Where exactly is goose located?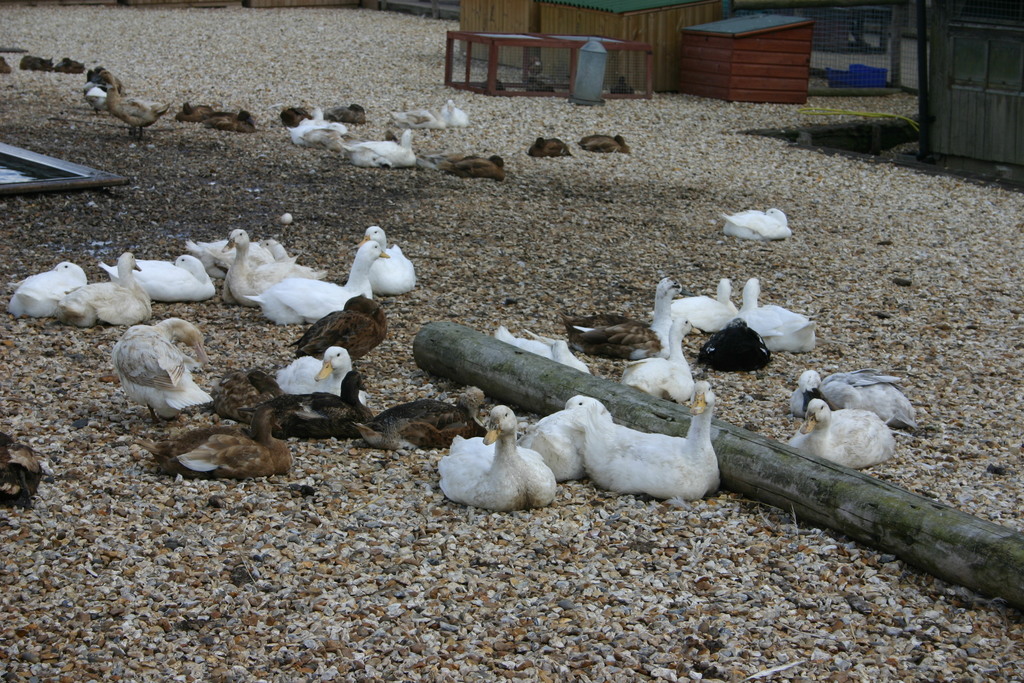
Its bounding box is box=[5, 226, 918, 509].
